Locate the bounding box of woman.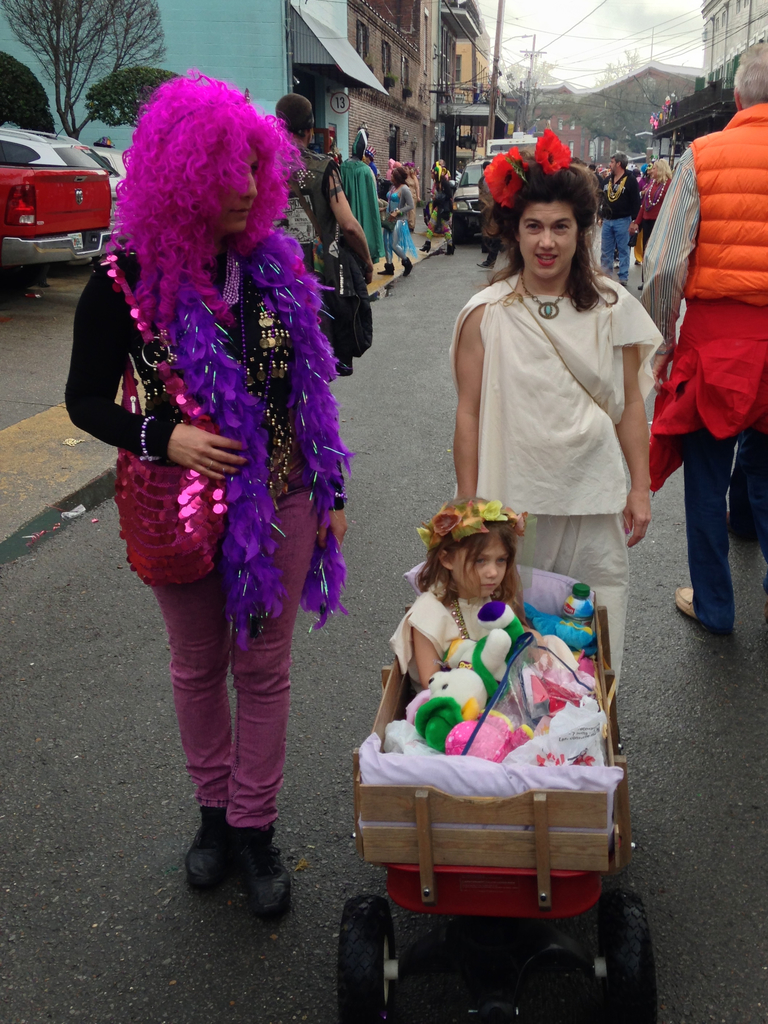
Bounding box: bbox(628, 157, 674, 291).
